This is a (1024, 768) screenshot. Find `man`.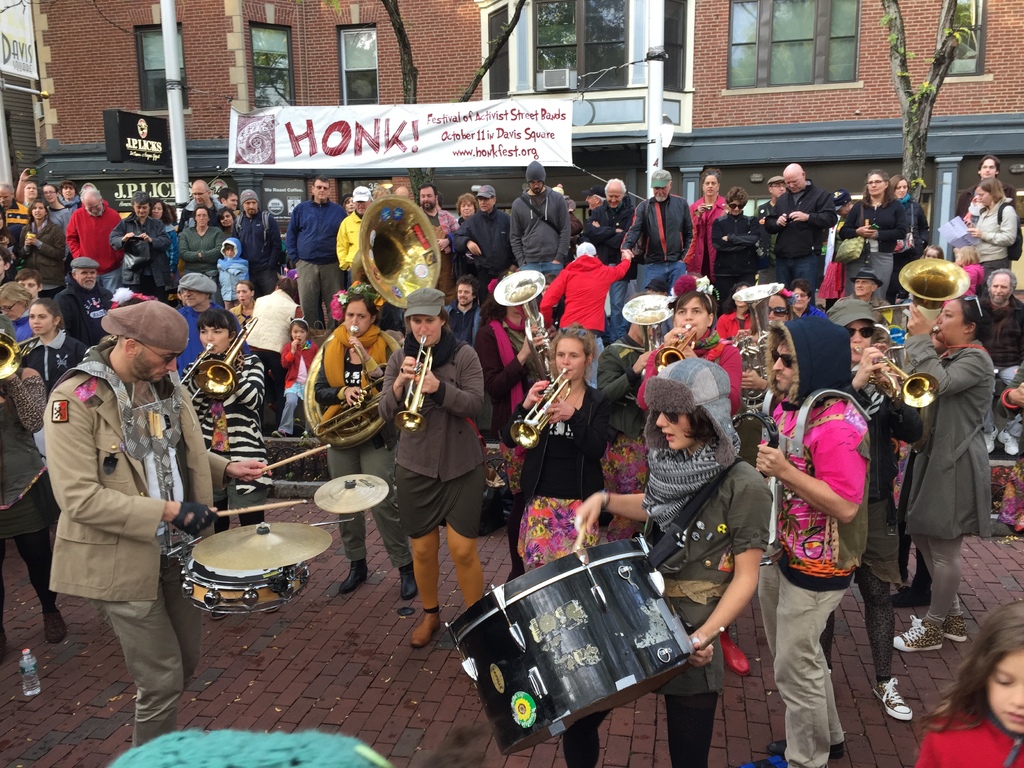
Bounding box: [left=220, top=188, right=244, bottom=216].
